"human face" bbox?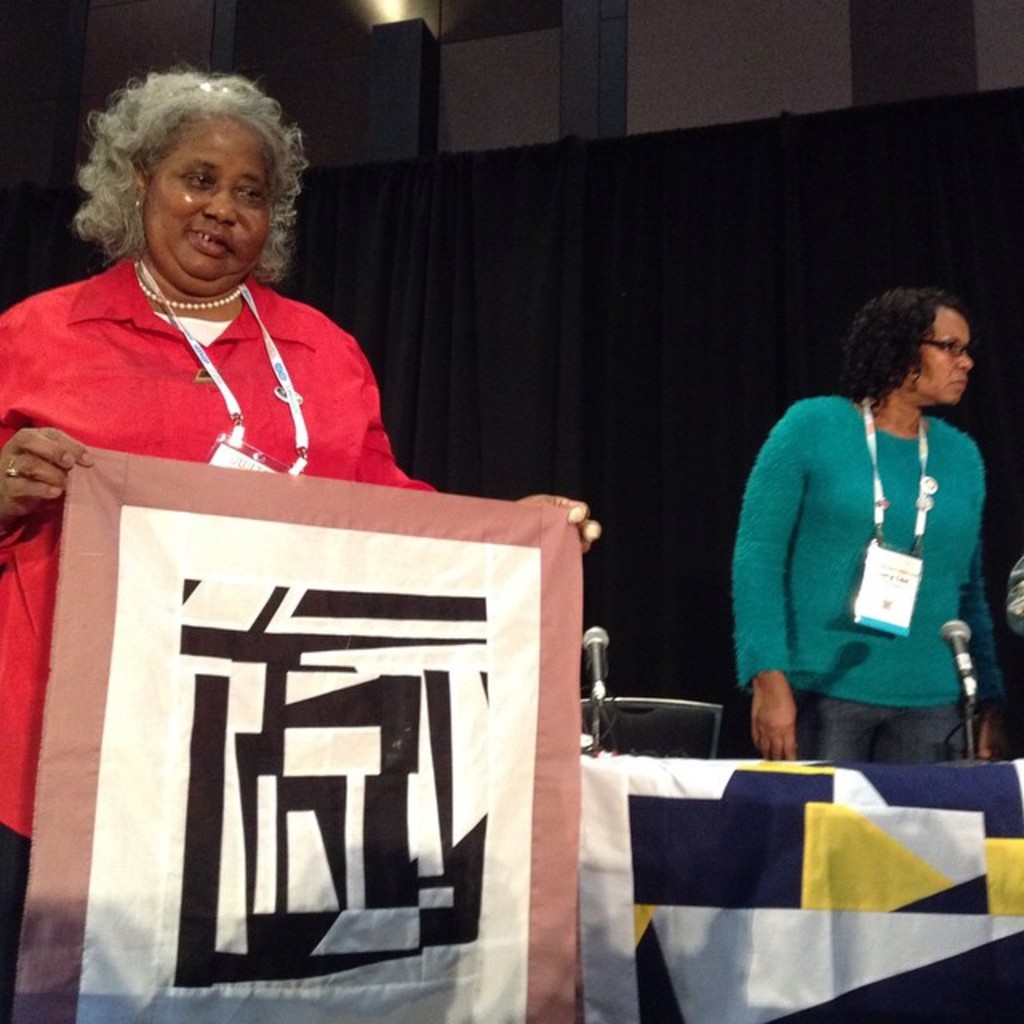
crop(149, 117, 278, 290)
